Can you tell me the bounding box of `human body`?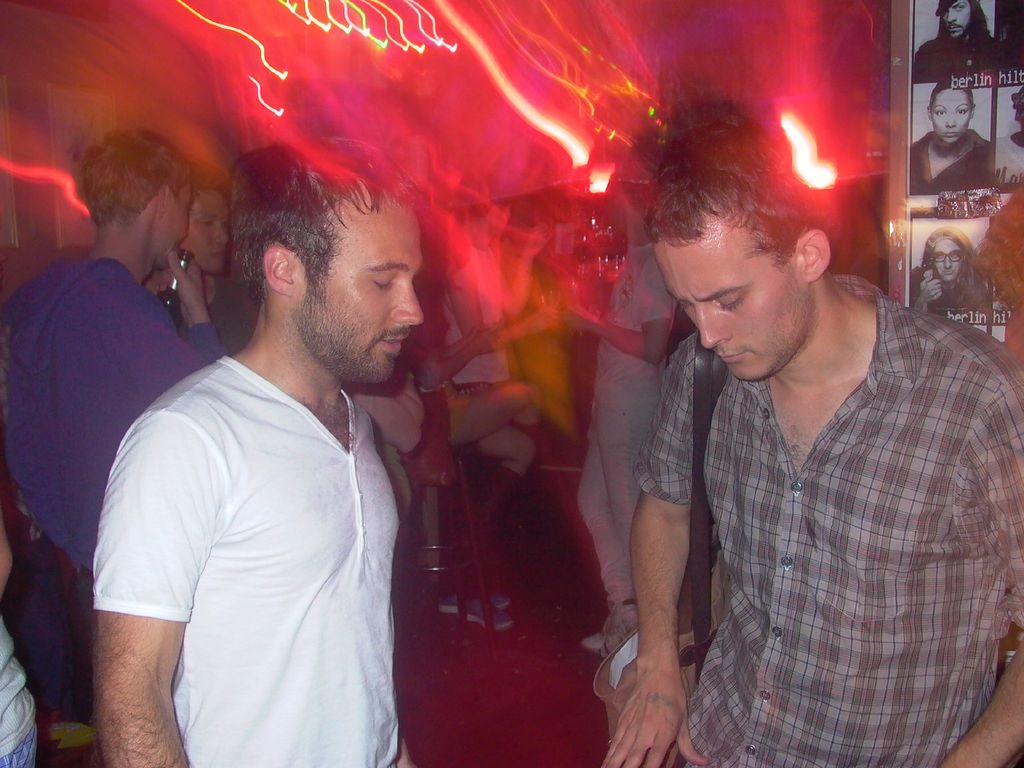
rect(580, 241, 678, 667).
